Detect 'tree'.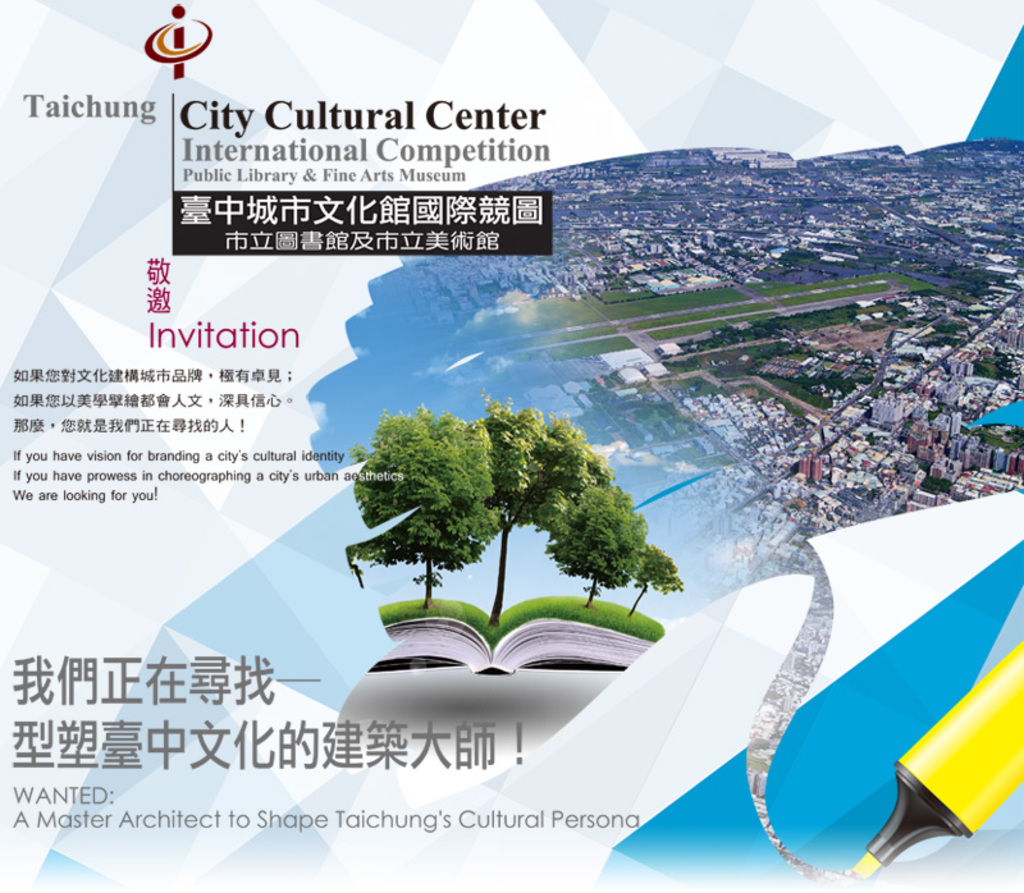
Detected at box(468, 389, 599, 635).
